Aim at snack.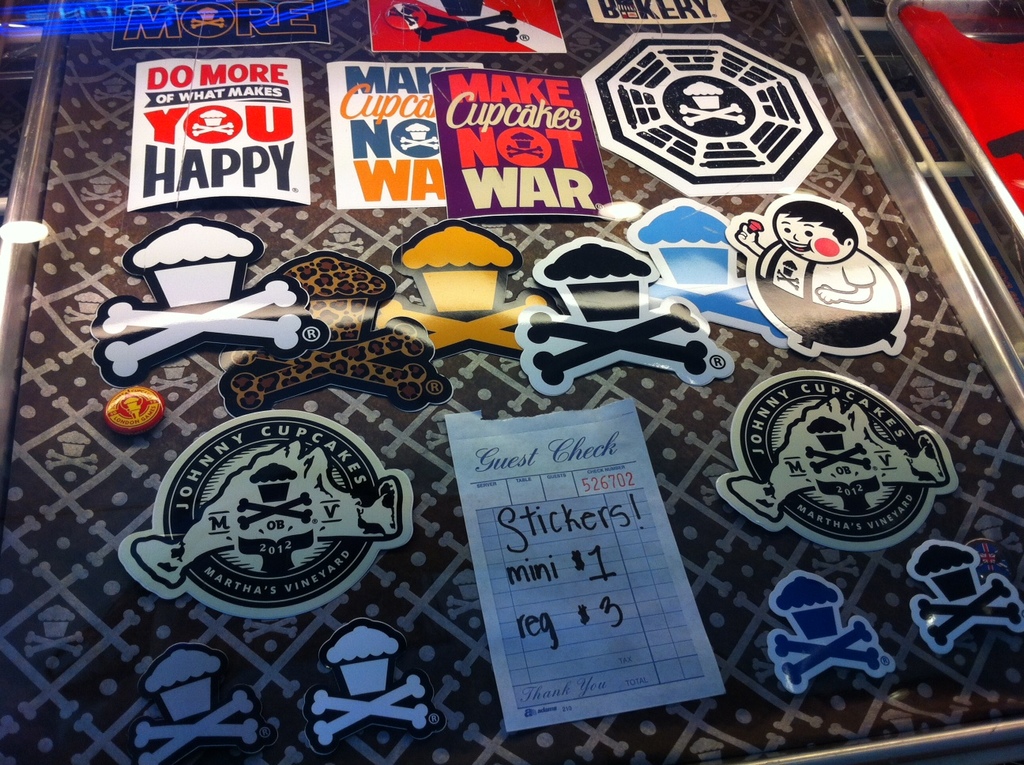
Aimed at (x1=813, y1=157, x2=829, y2=171).
